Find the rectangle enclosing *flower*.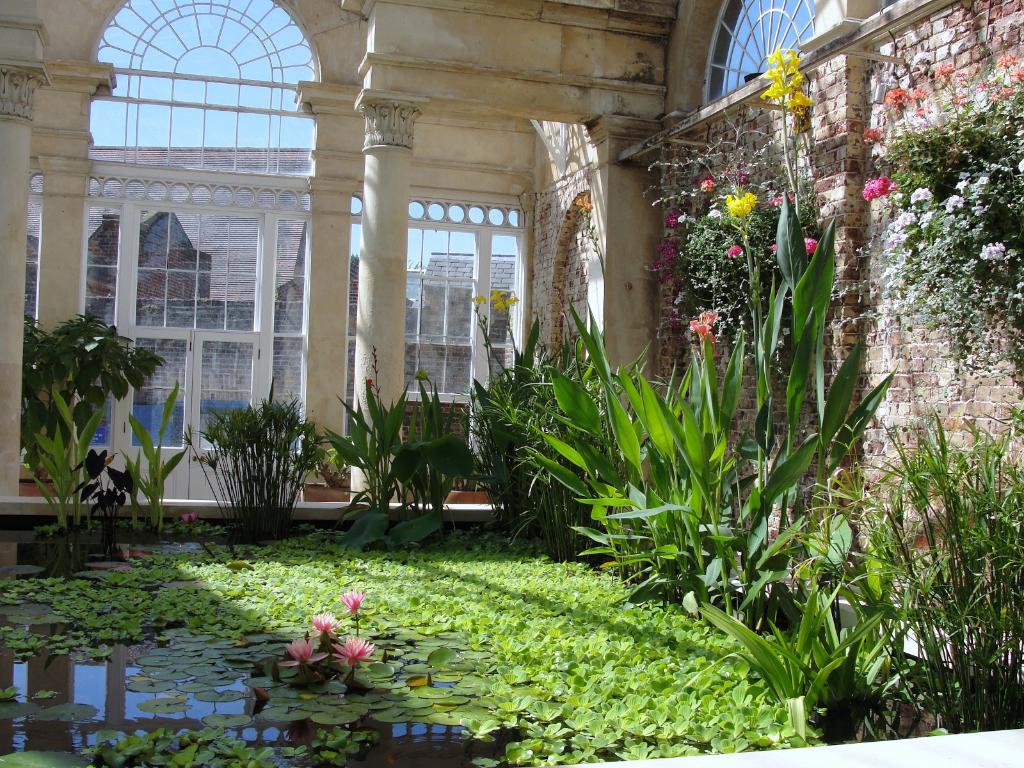
region(1016, 159, 1023, 173).
